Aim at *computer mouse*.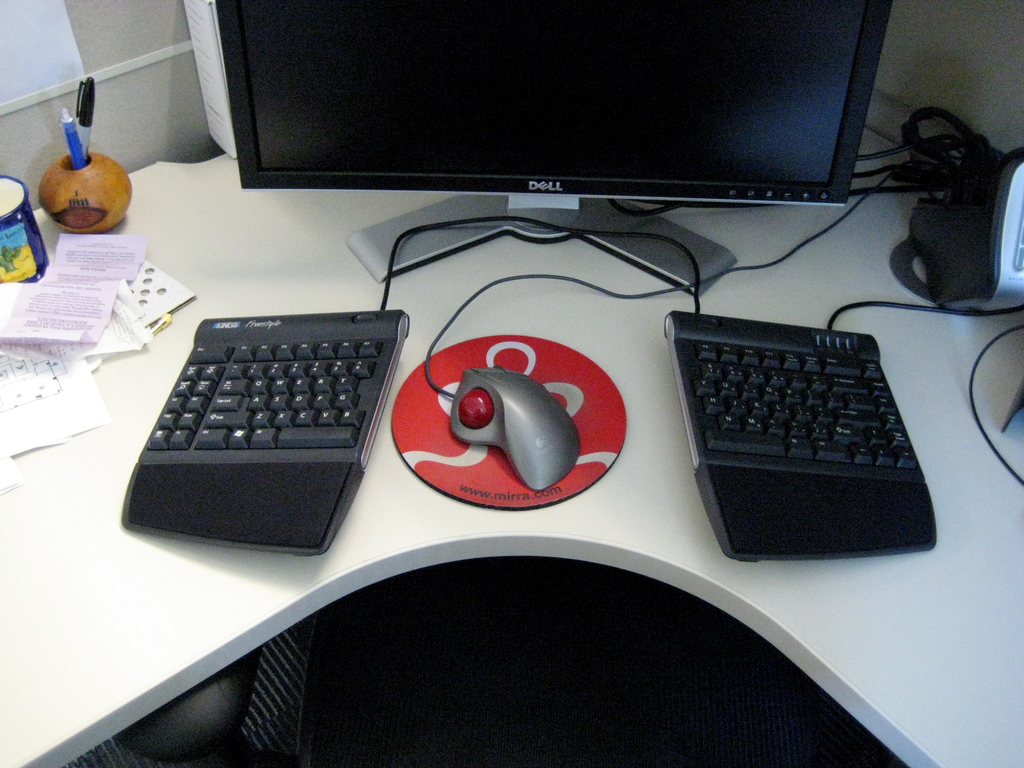
Aimed at box(447, 363, 583, 486).
